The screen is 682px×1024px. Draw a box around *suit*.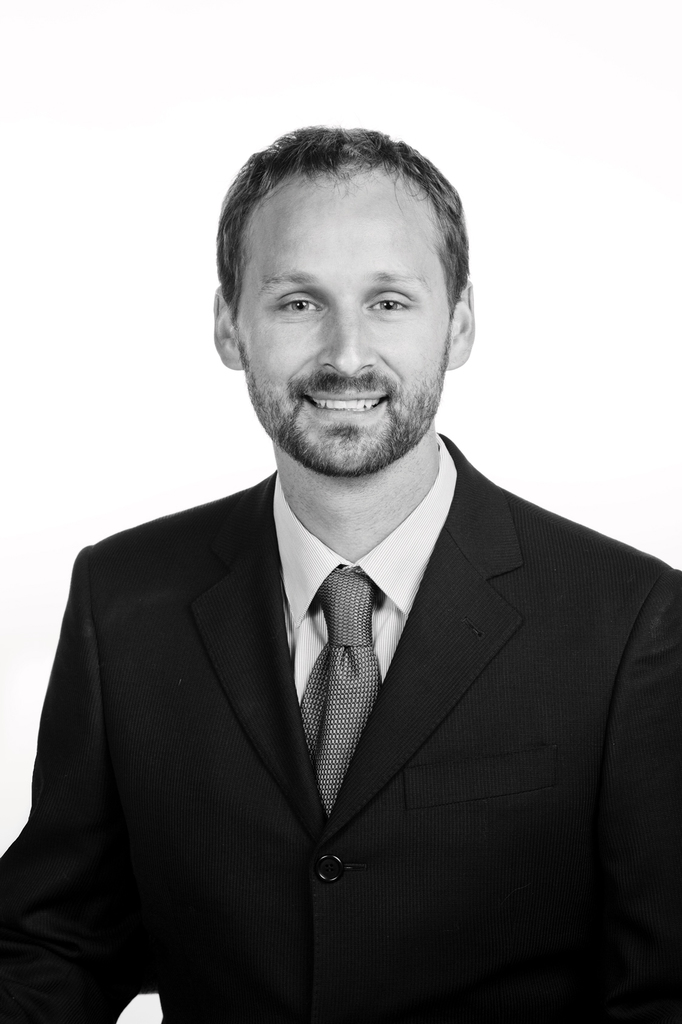
{"left": 0, "top": 433, "right": 681, "bottom": 1023}.
